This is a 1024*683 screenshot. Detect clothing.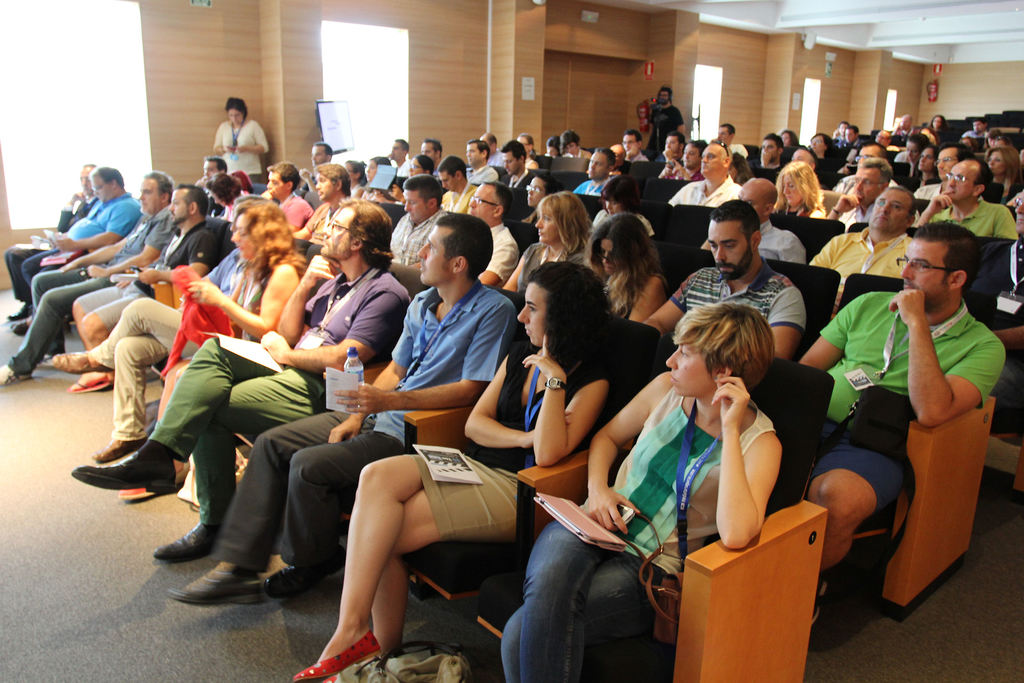
(x1=3, y1=190, x2=99, y2=299).
